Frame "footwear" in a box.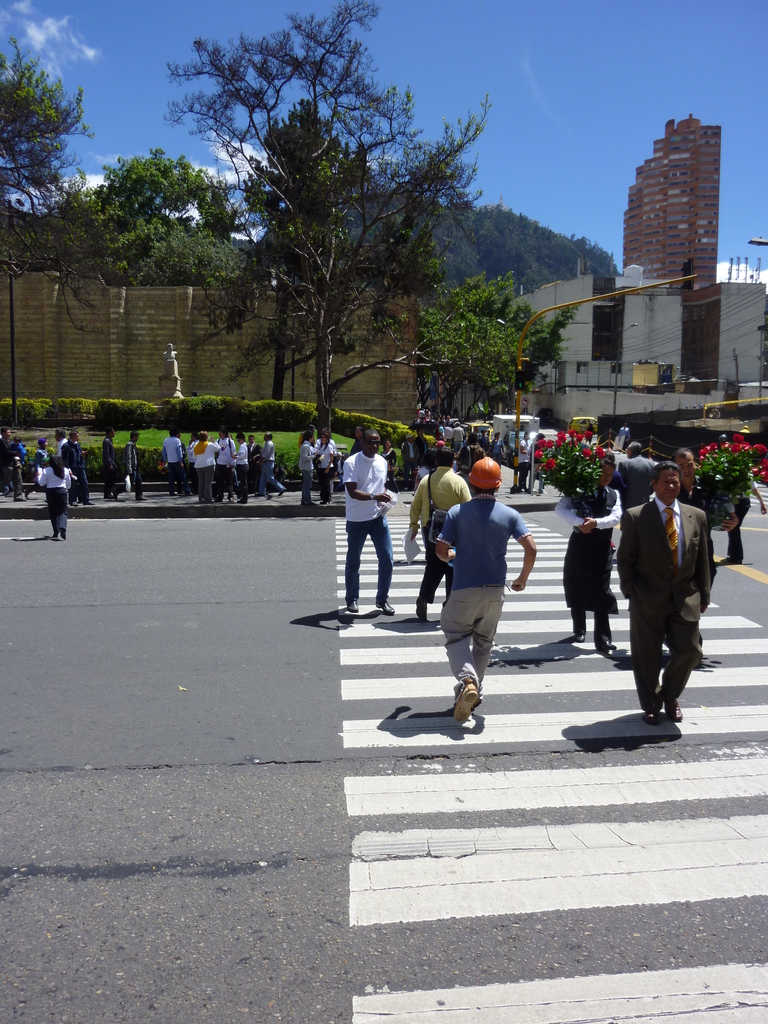
pyautogui.locateOnScreen(346, 600, 360, 617).
